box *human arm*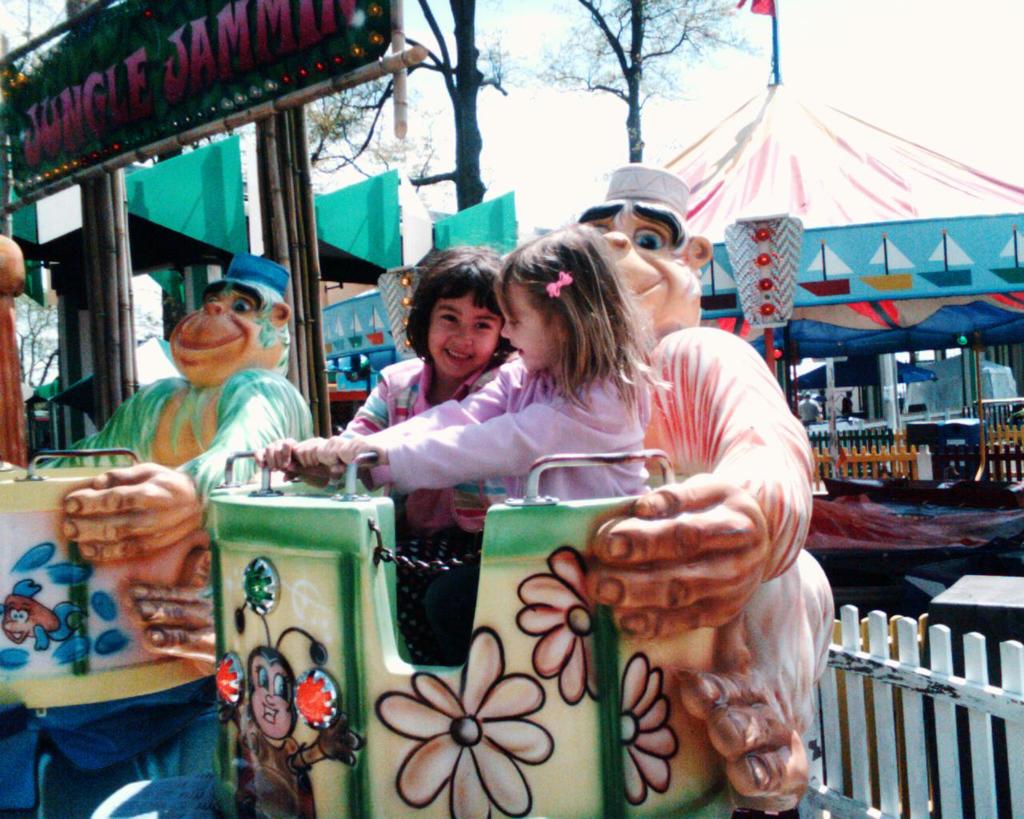
crop(254, 375, 392, 465)
